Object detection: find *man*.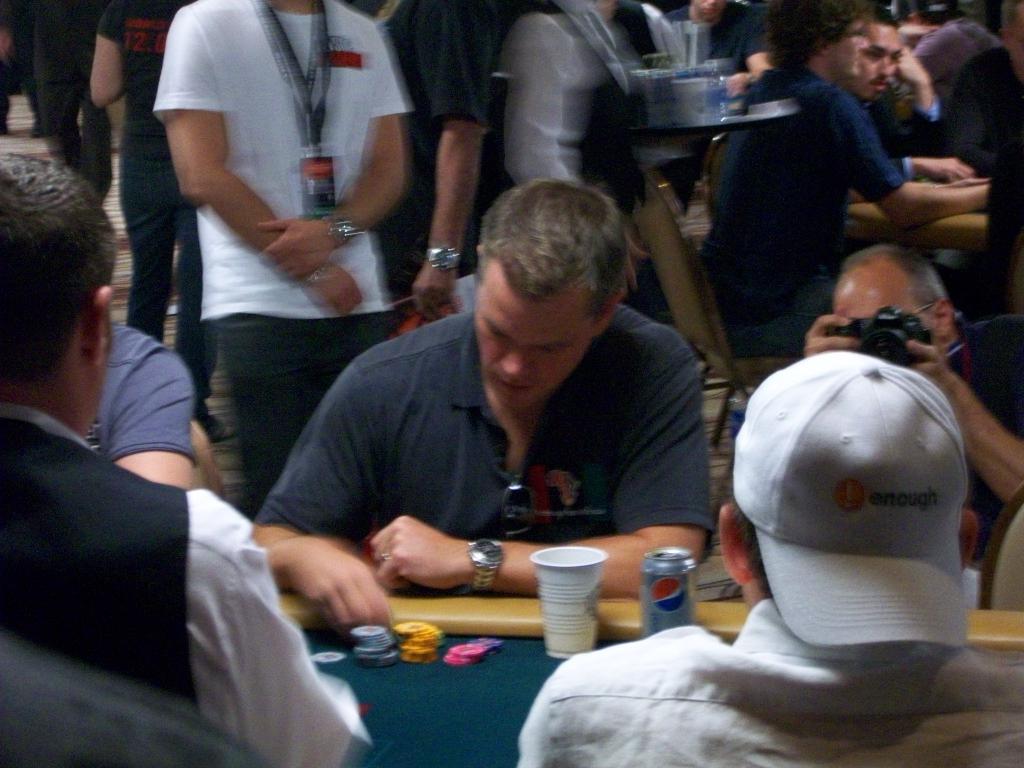
[803,246,1023,532].
